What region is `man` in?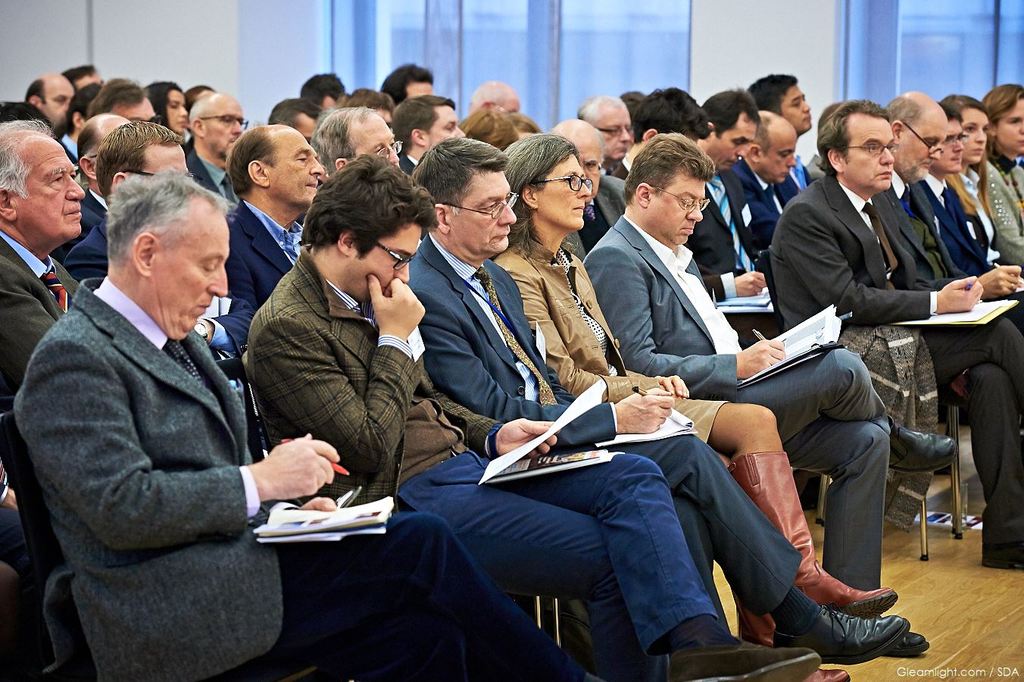
Rect(66, 120, 258, 360).
